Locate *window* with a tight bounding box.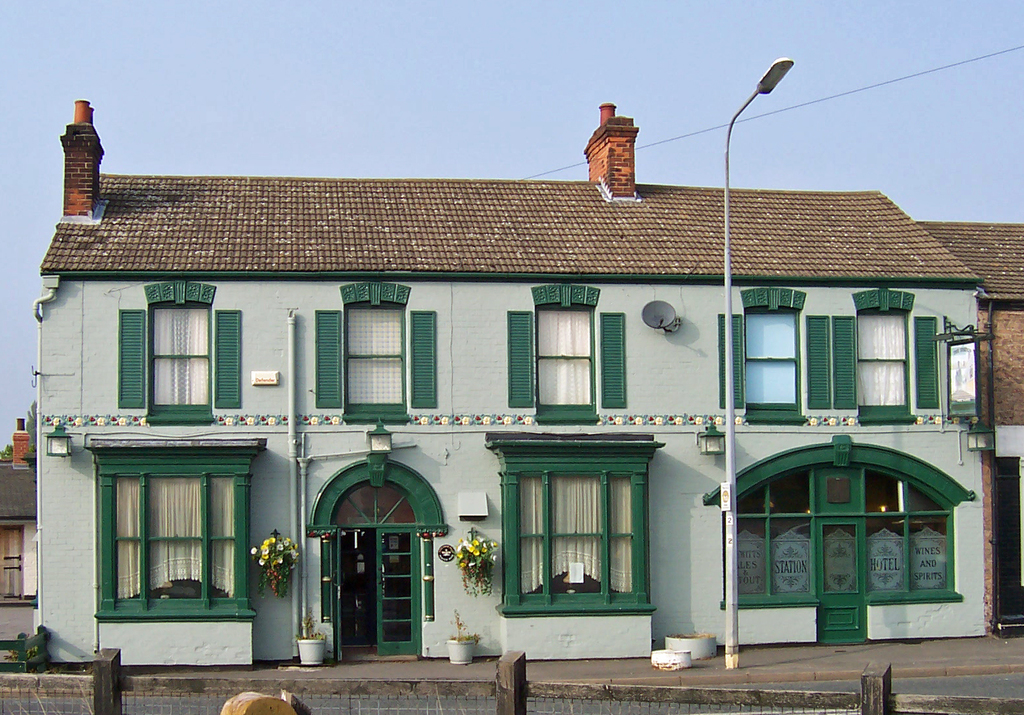
531, 310, 594, 409.
